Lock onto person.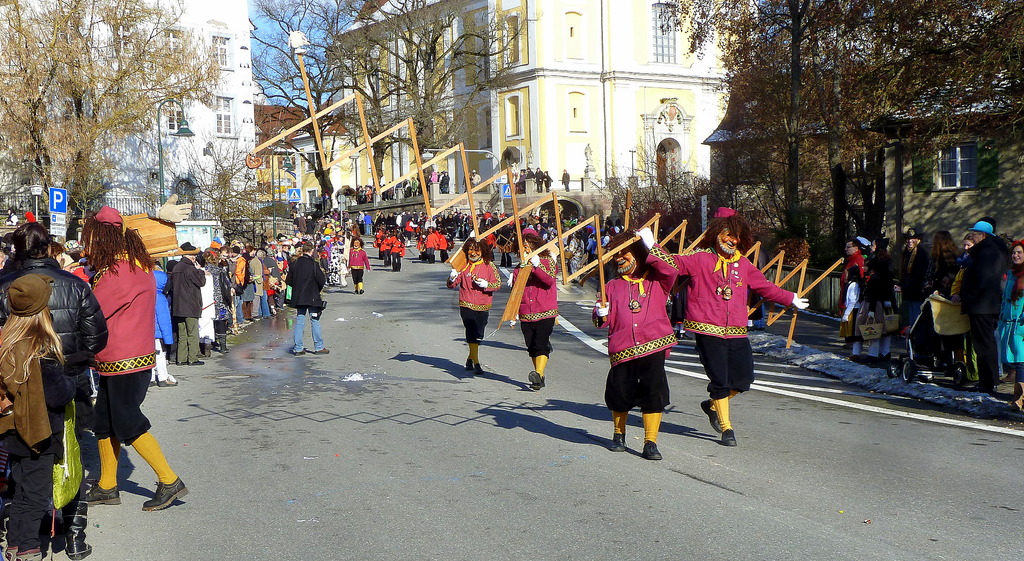
Locked: [left=444, top=233, right=506, bottom=376].
